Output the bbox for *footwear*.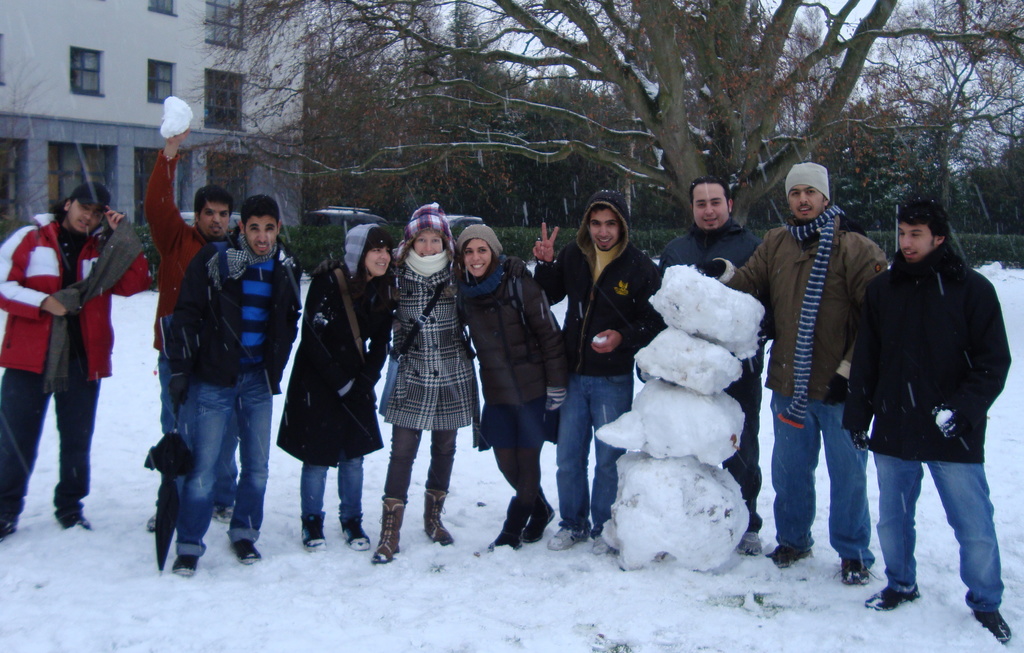
(521,492,559,541).
